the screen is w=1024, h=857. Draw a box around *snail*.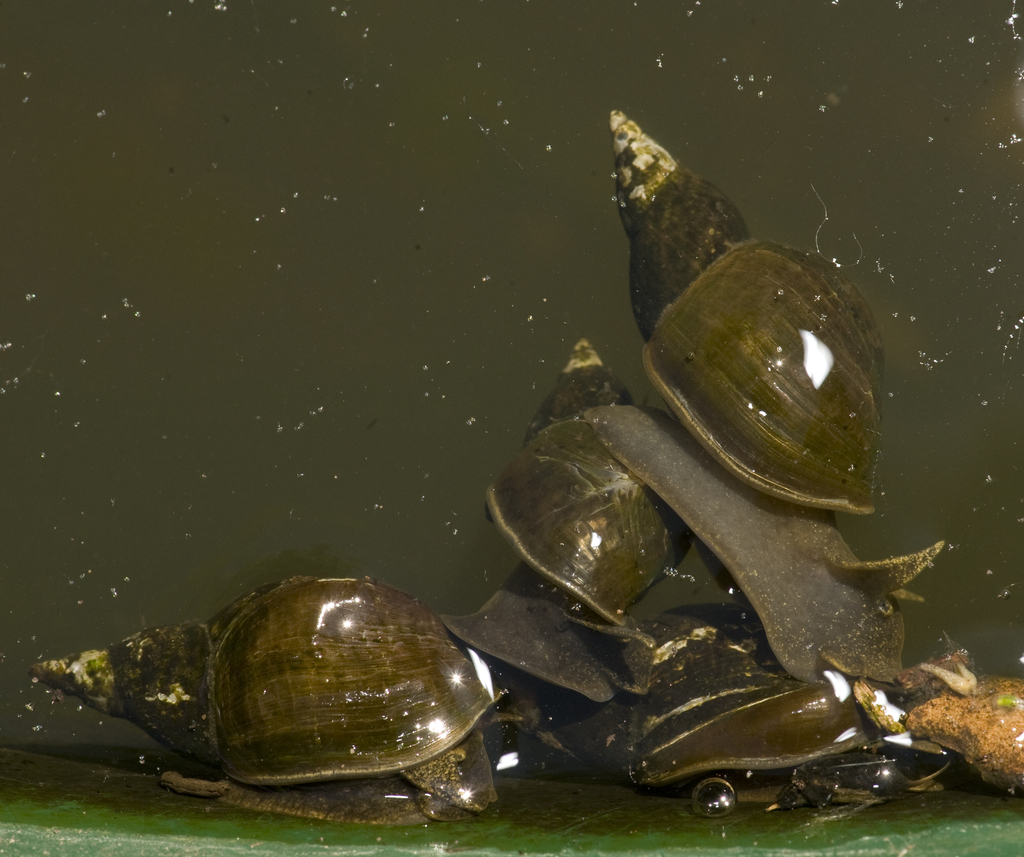
157:772:477:831.
